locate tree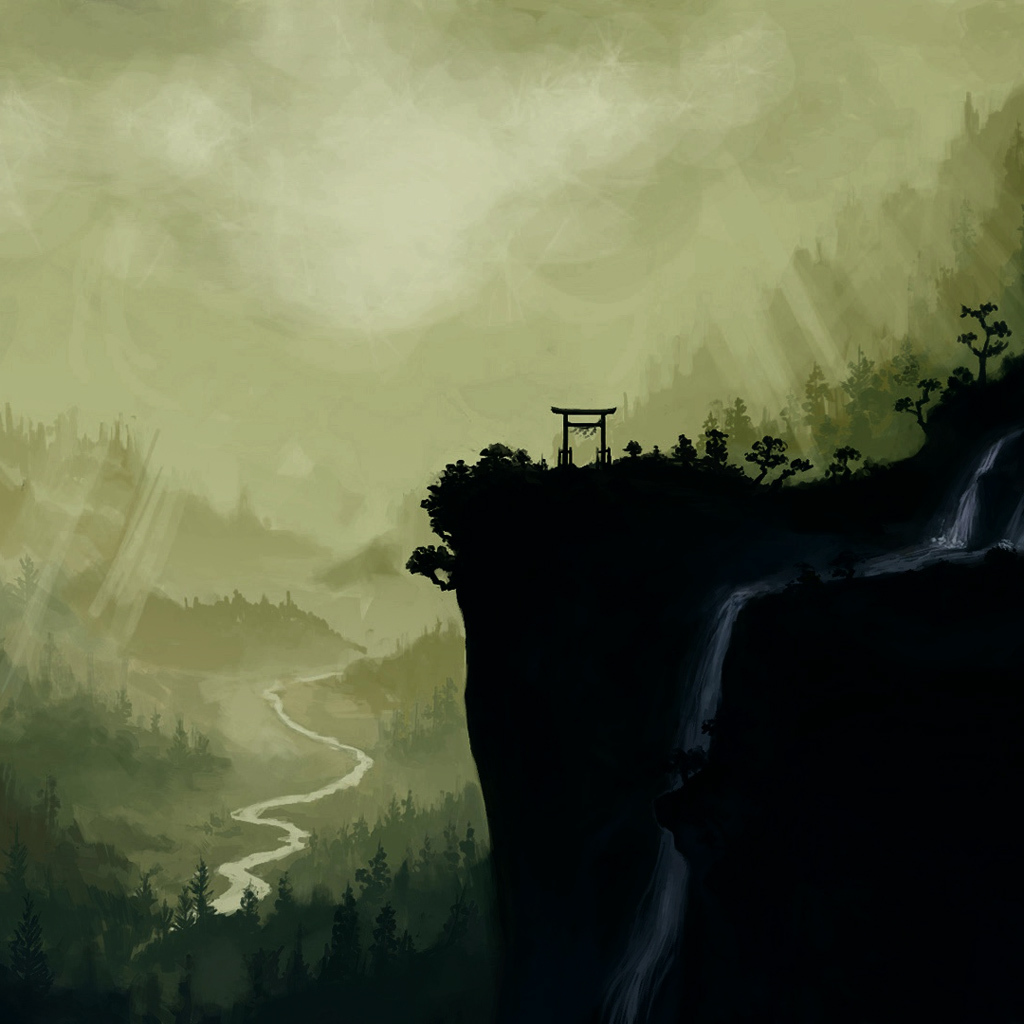
(x1=750, y1=427, x2=783, y2=478)
